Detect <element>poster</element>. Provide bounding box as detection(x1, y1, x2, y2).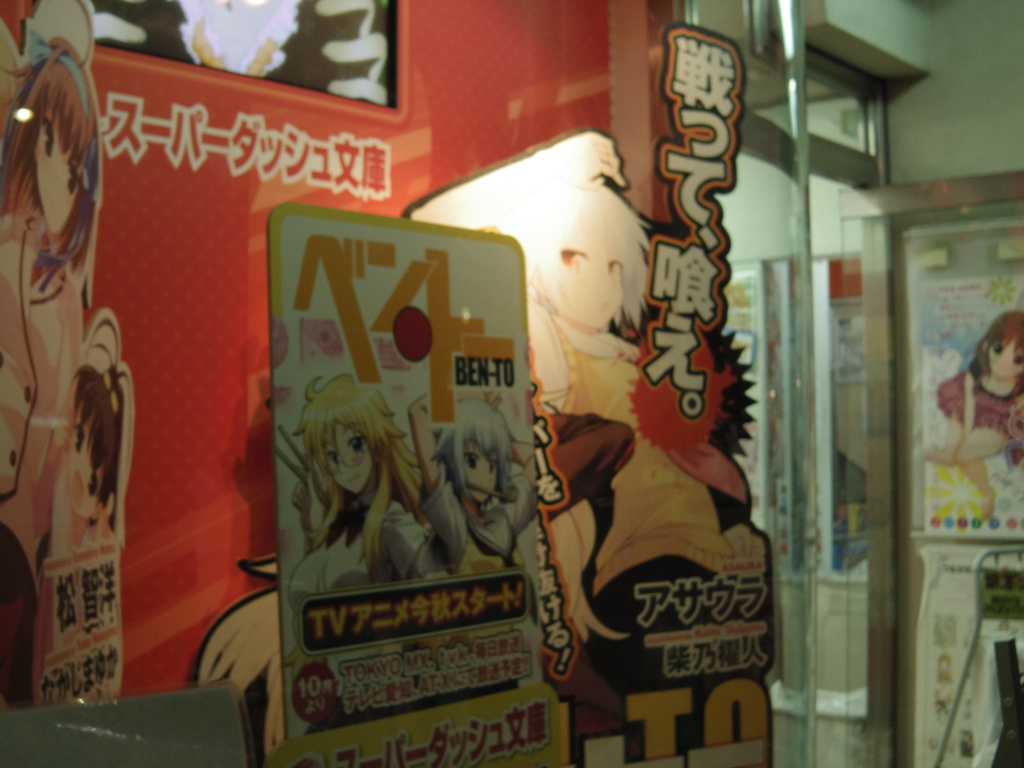
detection(5, 0, 790, 759).
